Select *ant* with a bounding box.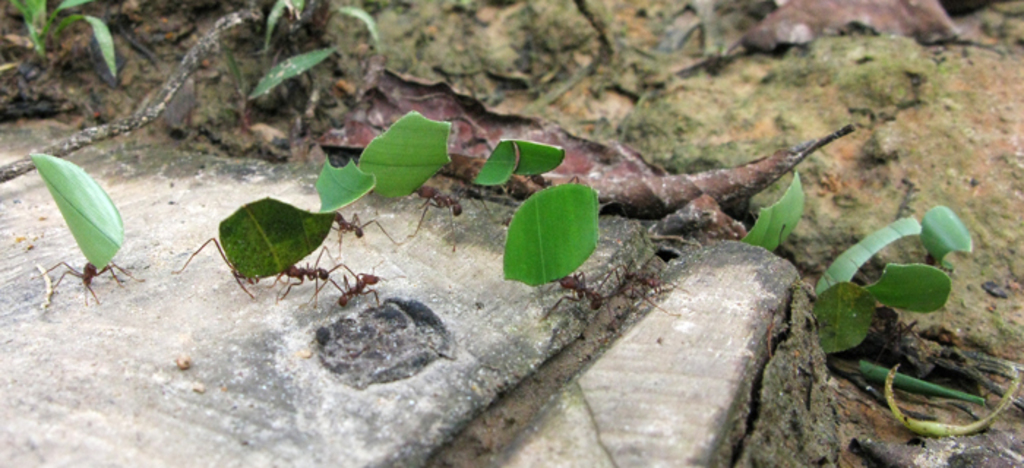
box(606, 262, 676, 309).
